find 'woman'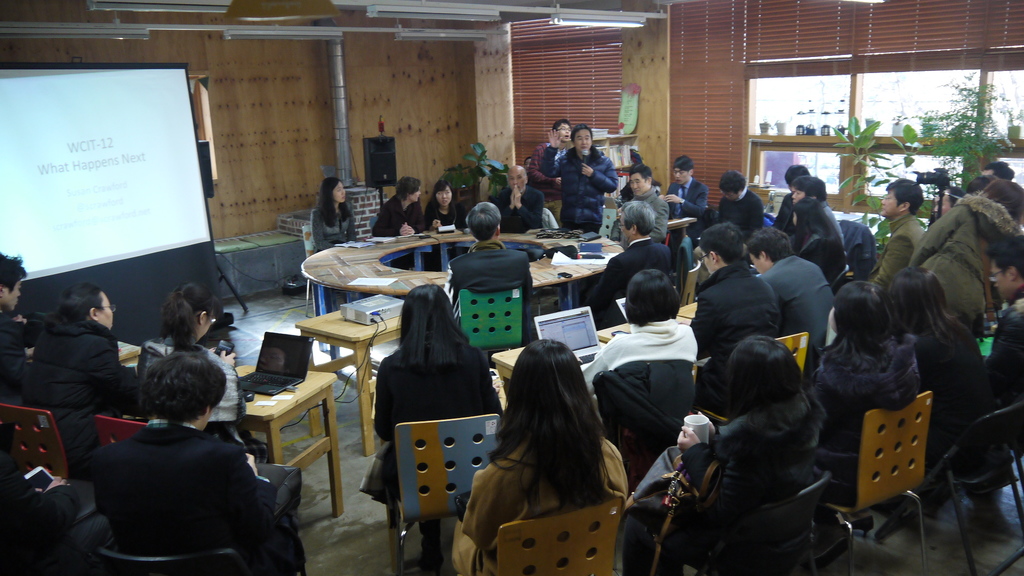
BBox(881, 268, 985, 472)
